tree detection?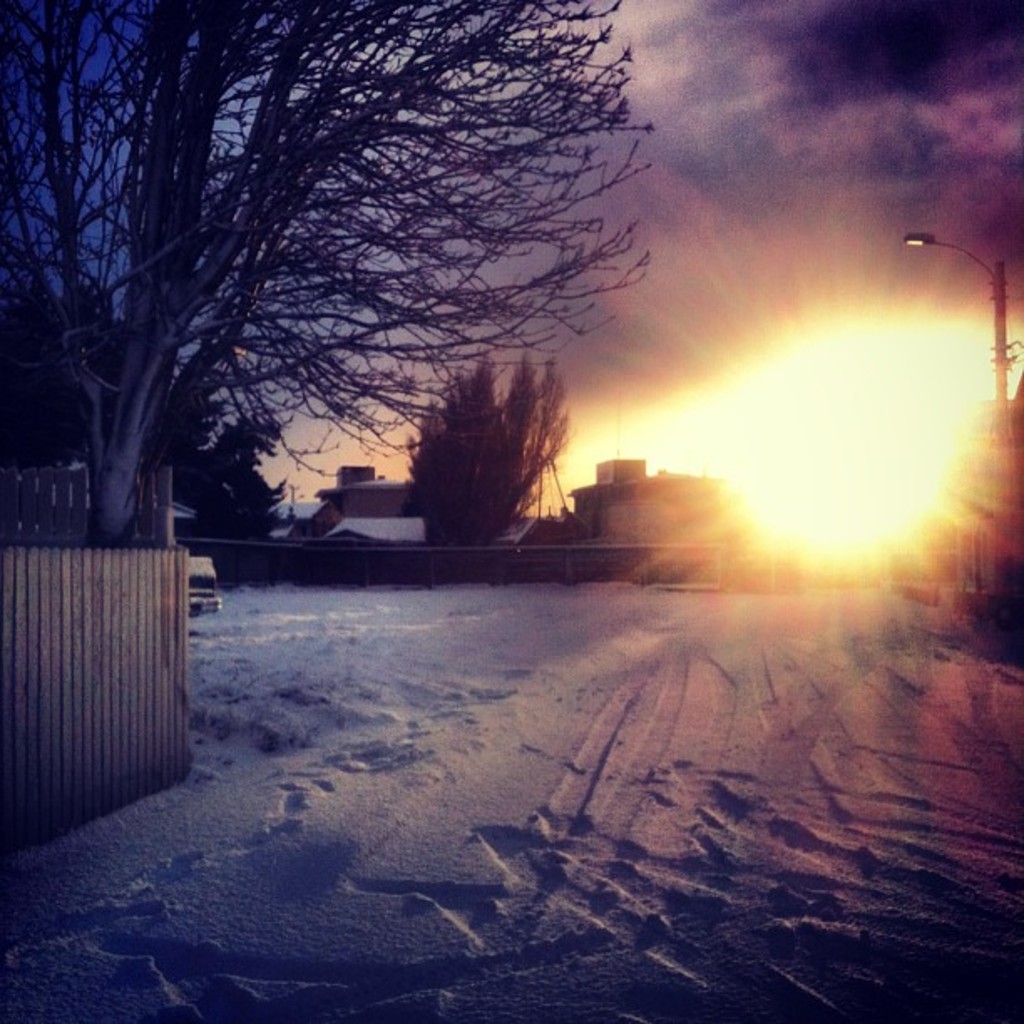
400, 348, 581, 542
